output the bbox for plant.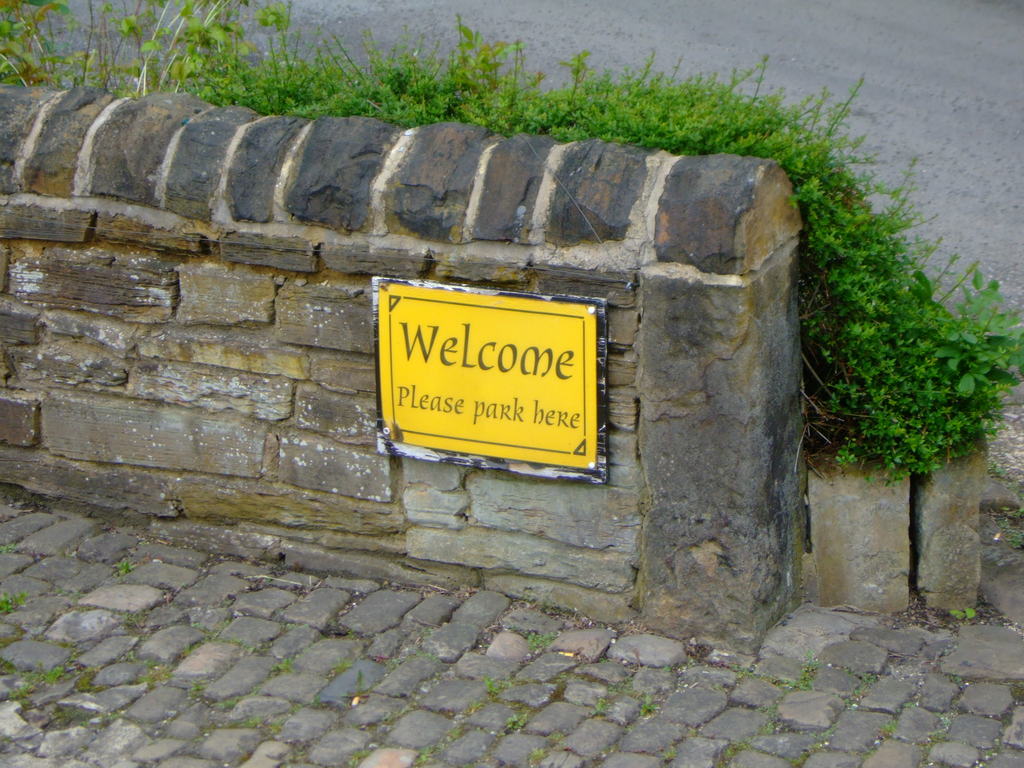
[0, 623, 36, 657].
